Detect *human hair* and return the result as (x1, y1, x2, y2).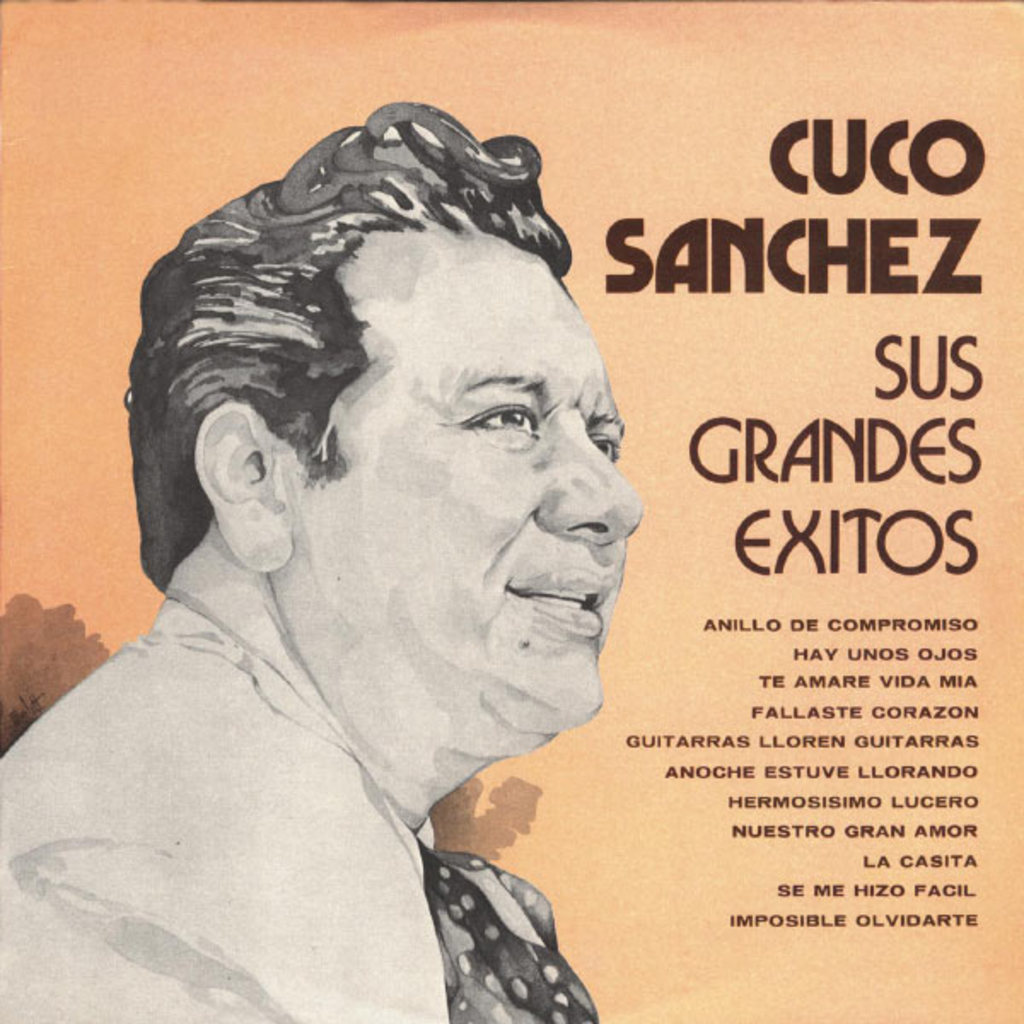
(138, 126, 591, 631).
